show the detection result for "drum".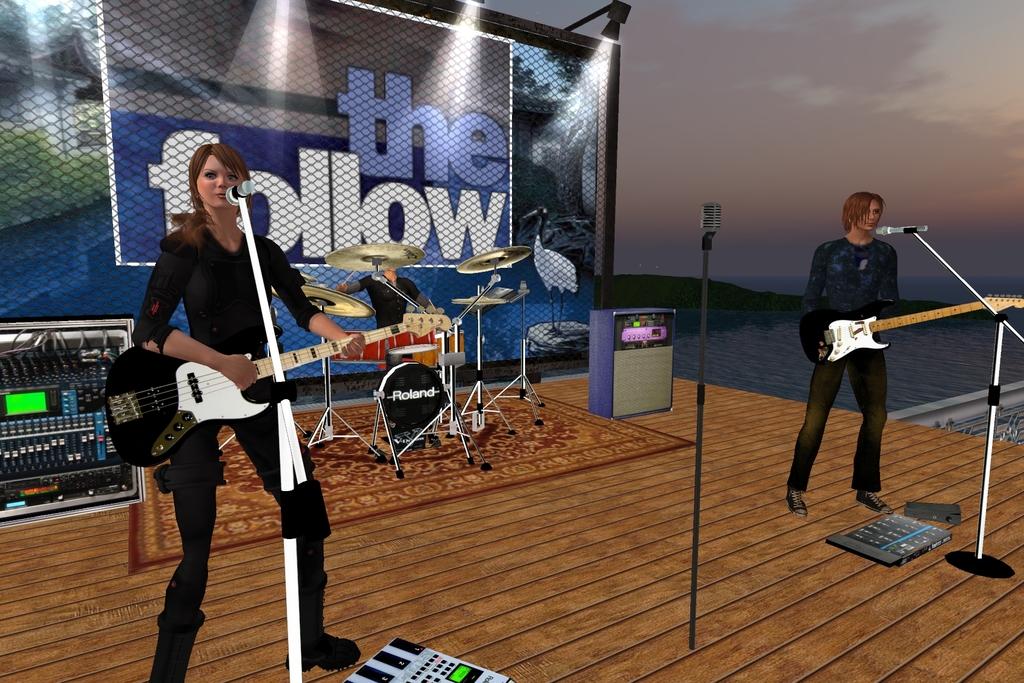
<region>379, 362, 450, 432</region>.
